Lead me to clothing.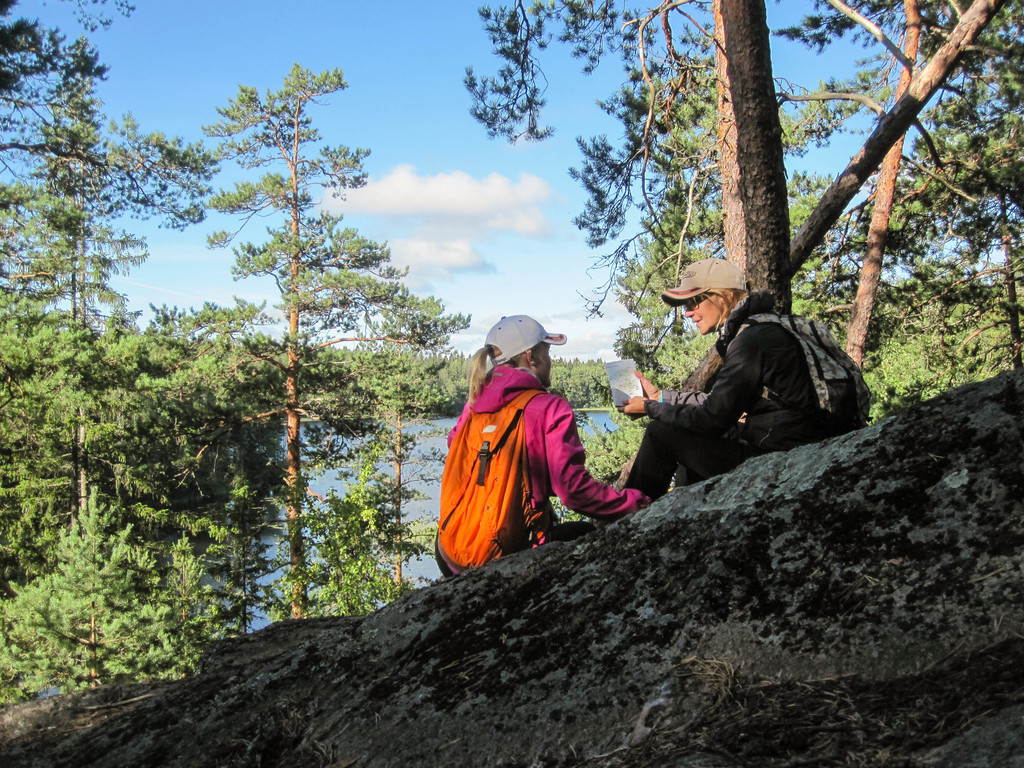
Lead to x1=624 y1=293 x2=867 y2=507.
